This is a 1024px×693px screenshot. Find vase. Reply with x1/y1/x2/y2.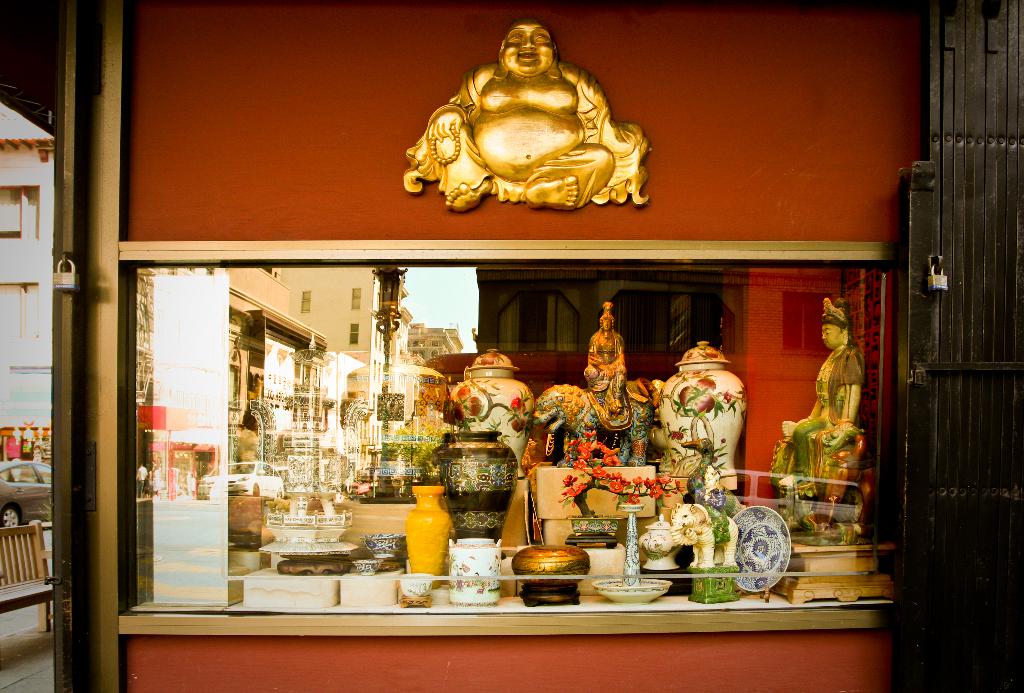
436/429/520/559.
